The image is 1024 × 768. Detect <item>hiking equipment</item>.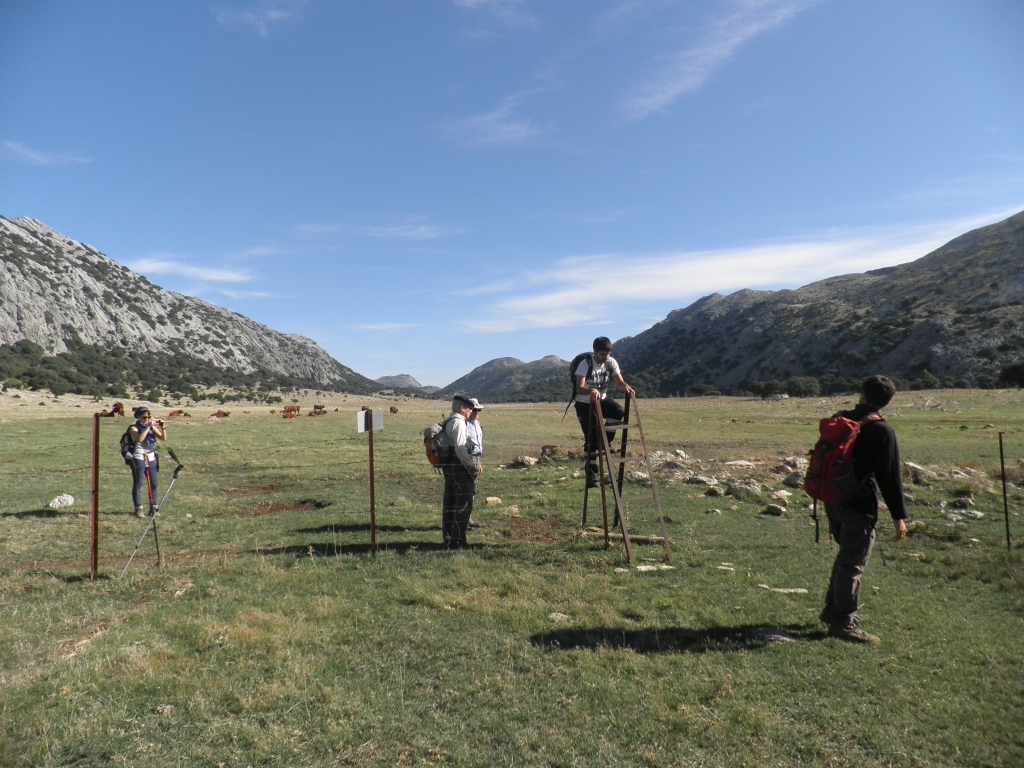
Detection: left=805, top=412, right=884, bottom=537.
